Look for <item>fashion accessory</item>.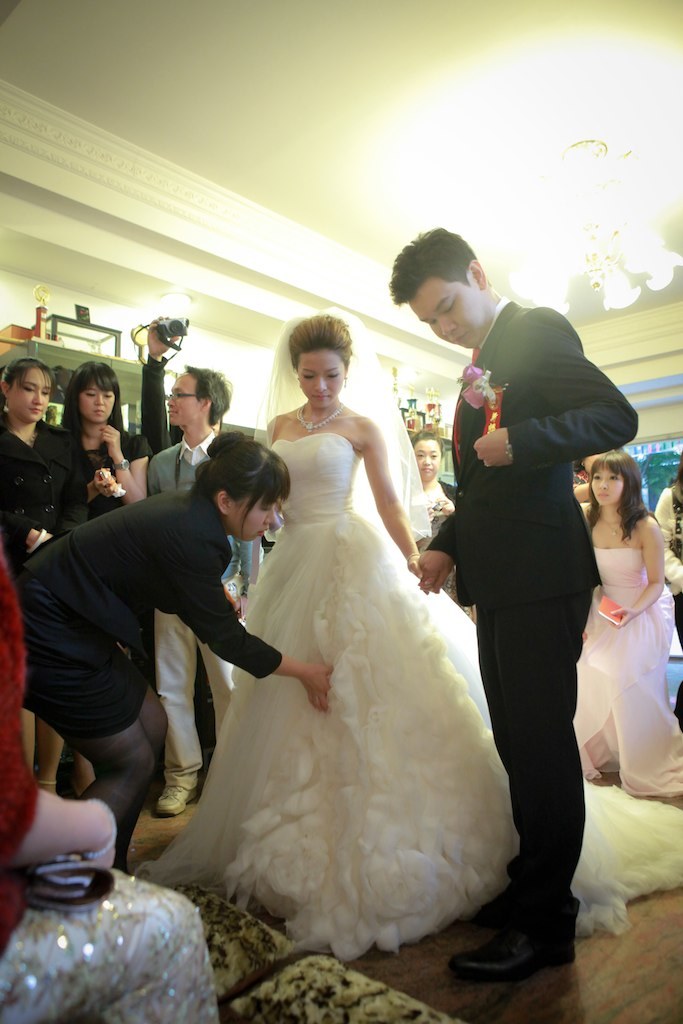
Found: box(600, 511, 625, 534).
